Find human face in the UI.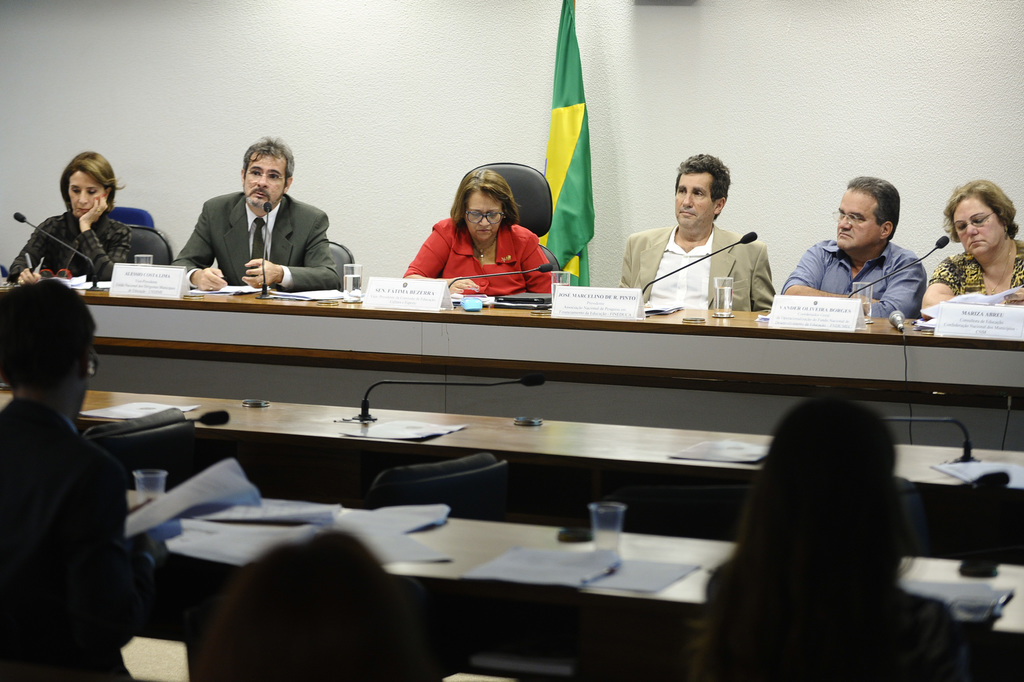
UI element at (68, 169, 106, 214).
